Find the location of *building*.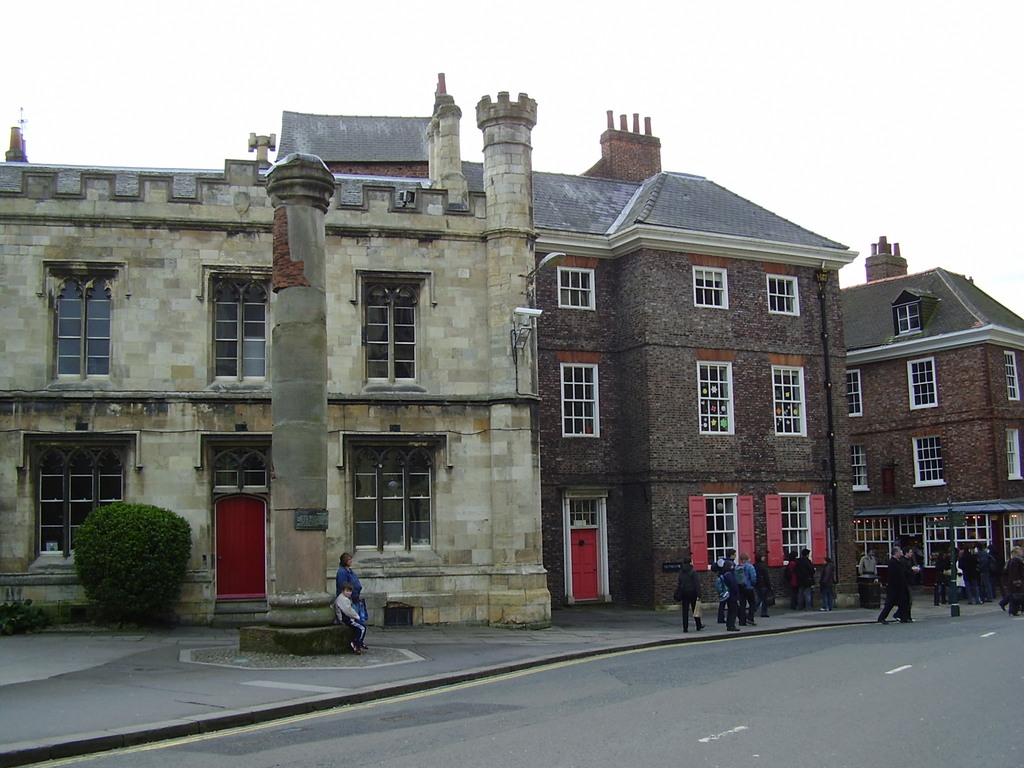
Location: Rect(461, 106, 1023, 617).
